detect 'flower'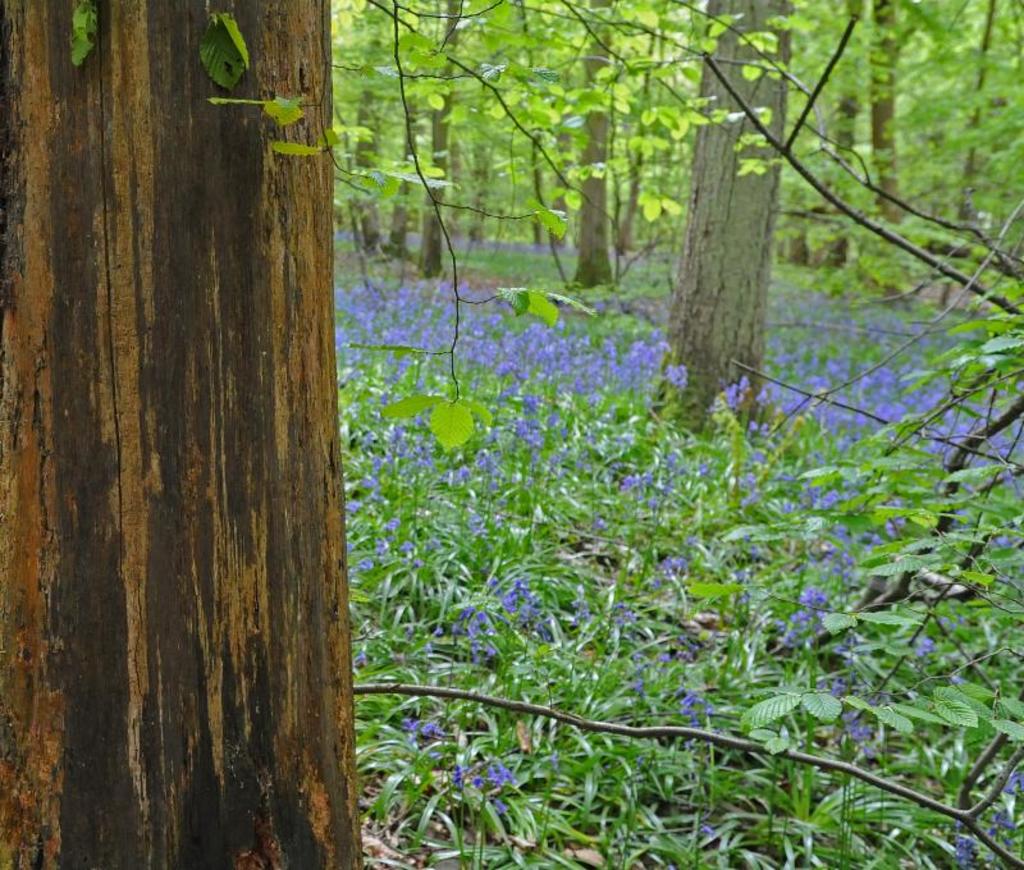
<region>997, 763, 1023, 833</region>
